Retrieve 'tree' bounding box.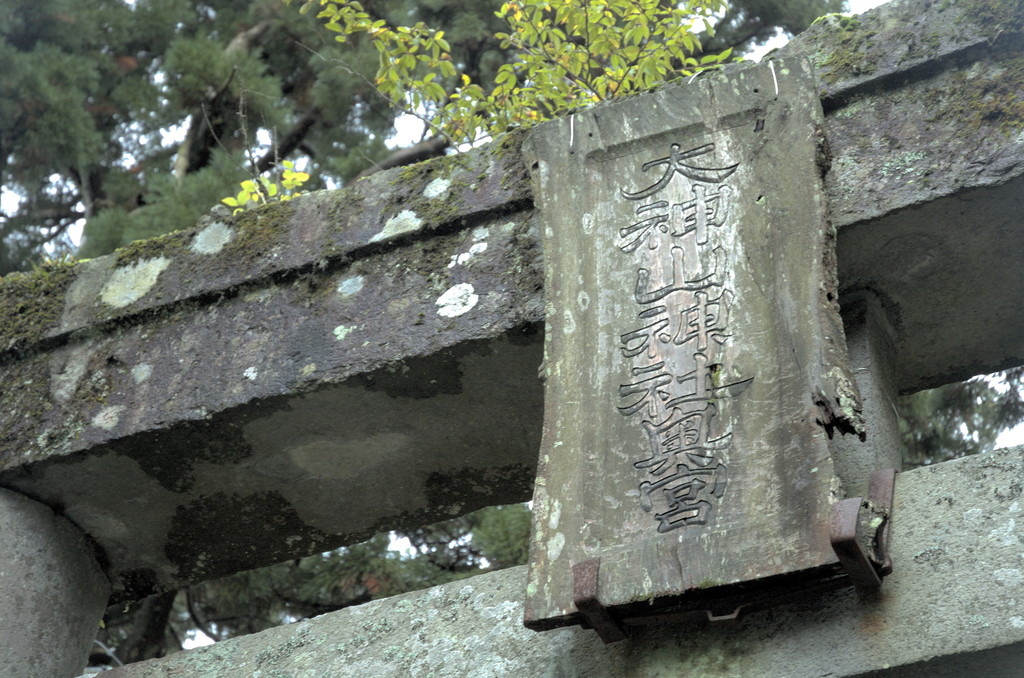
Bounding box: <box>0,0,1023,665</box>.
